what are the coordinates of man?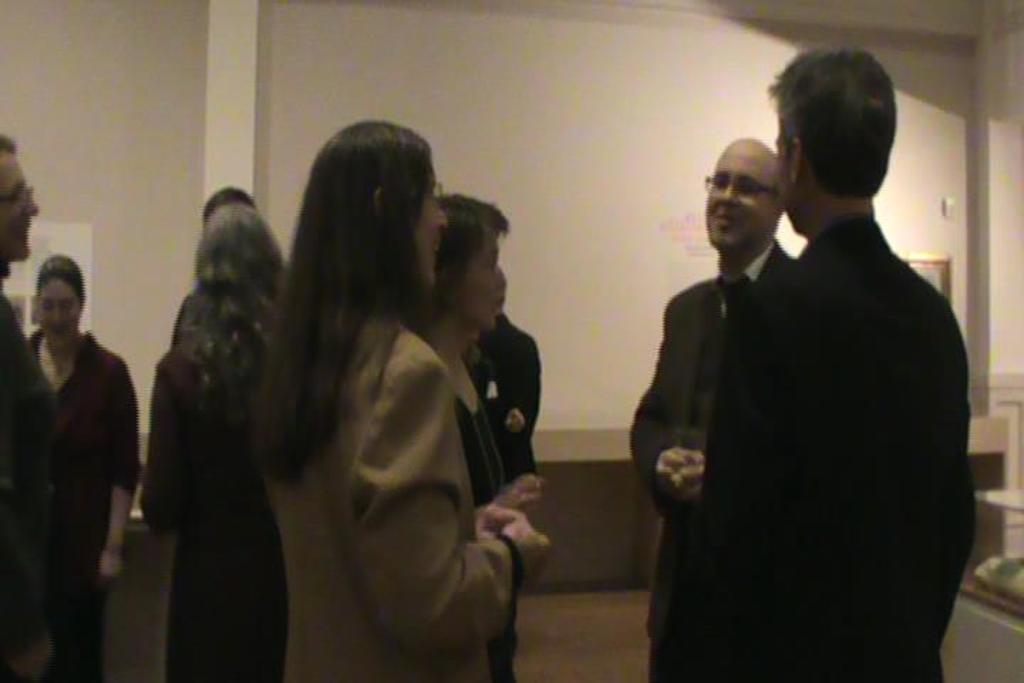
l=698, t=44, r=986, b=682.
